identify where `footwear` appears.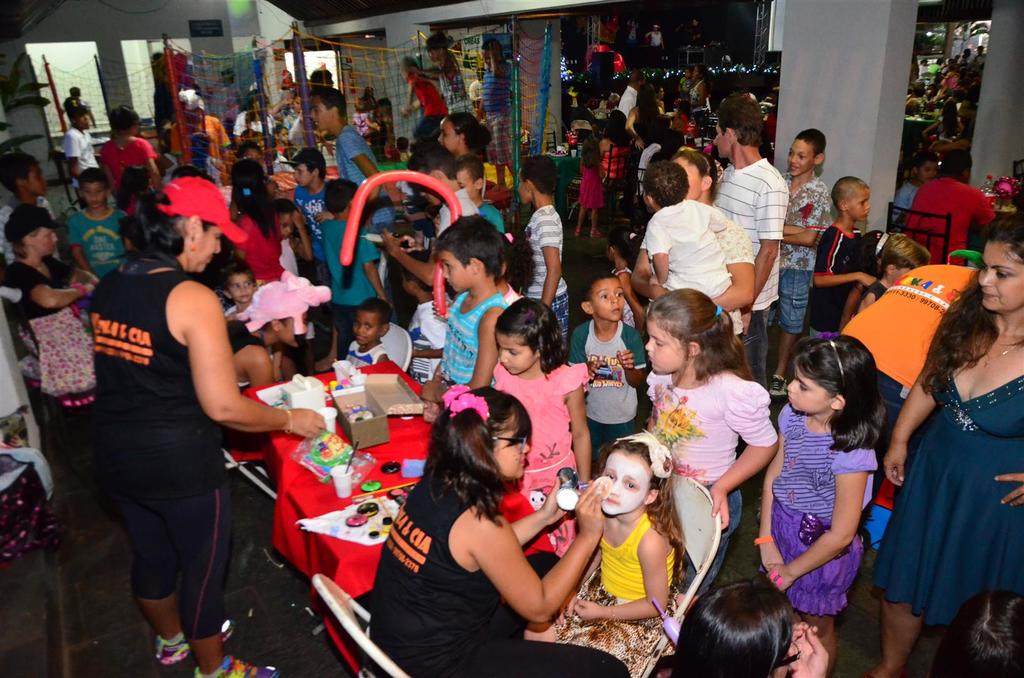
Appears at BBox(156, 620, 240, 677).
